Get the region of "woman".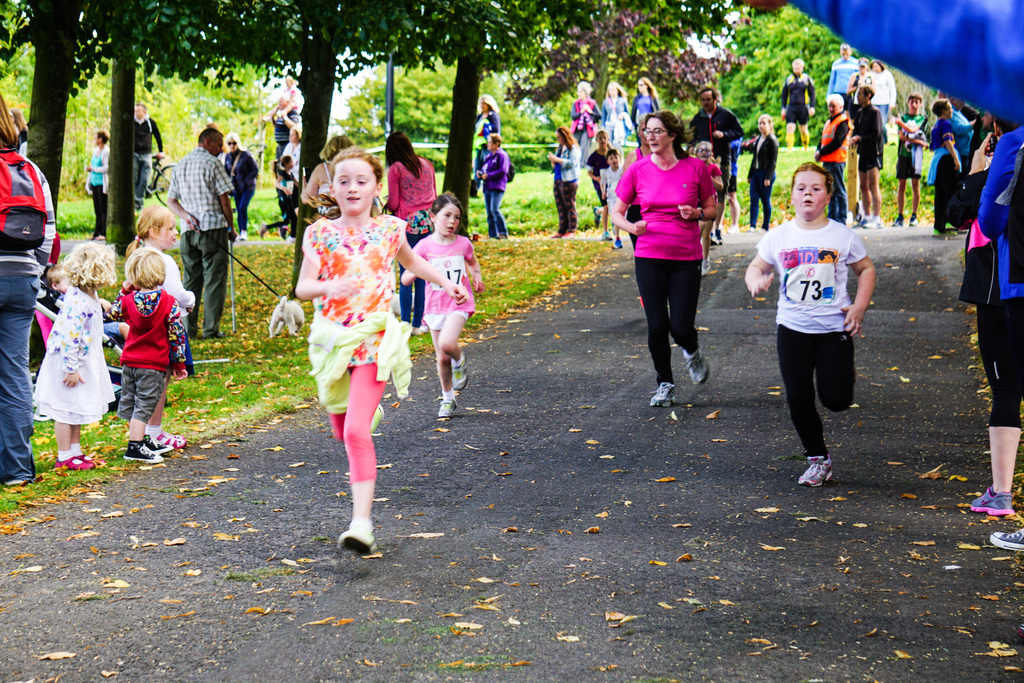
<box>86,129,115,242</box>.
